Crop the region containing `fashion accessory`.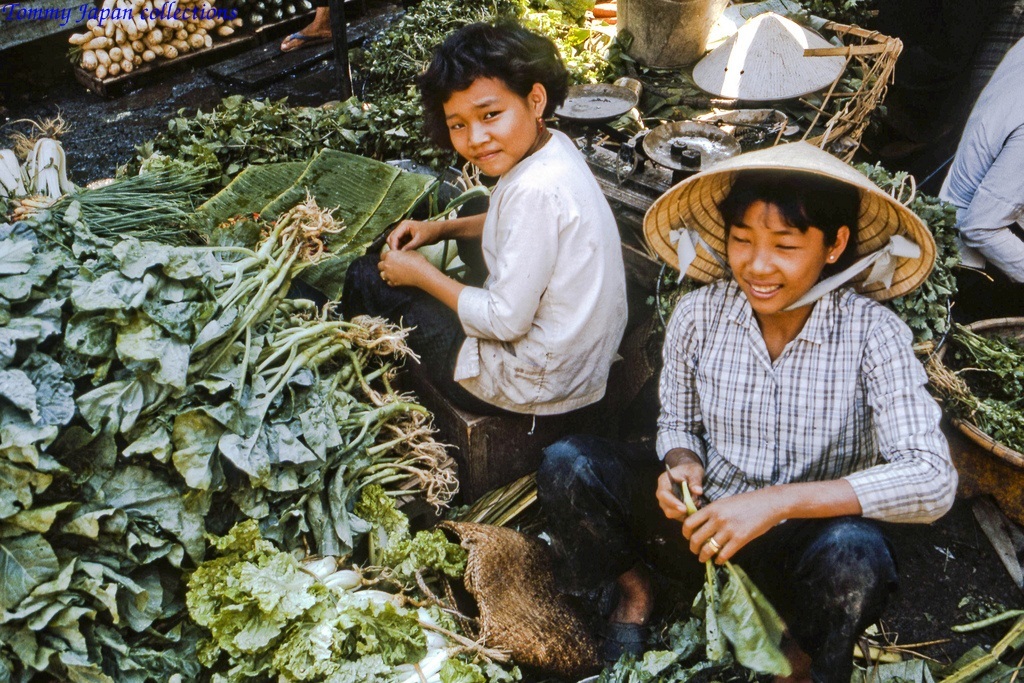
Crop region: bbox=[646, 133, 938, 304].
